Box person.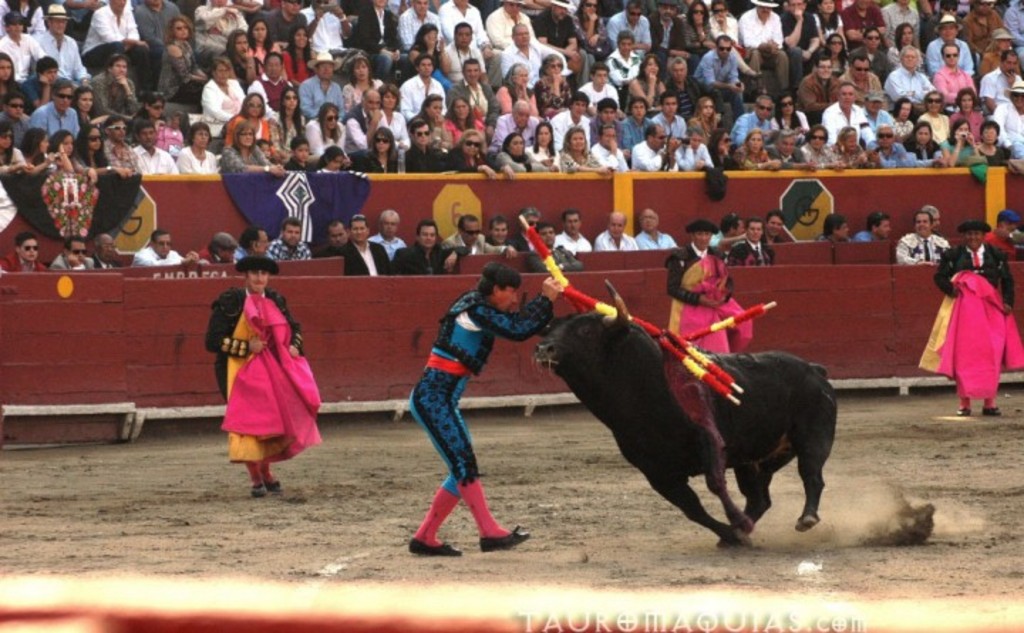
bbox=(247, 18, 280, 63).
